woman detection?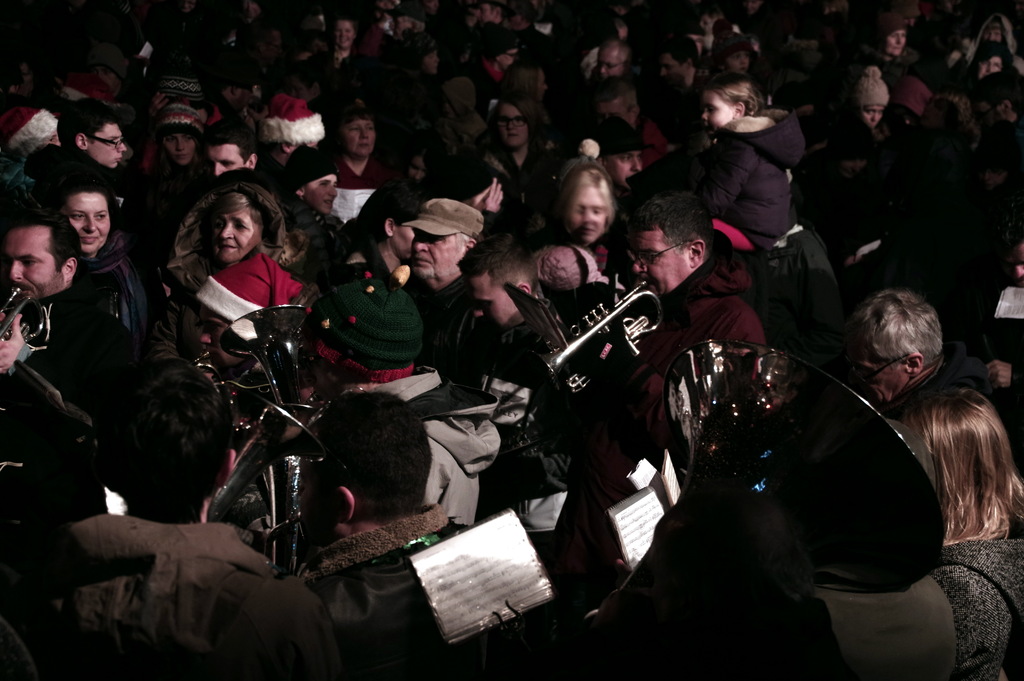
x1=332, y1=175, x2=419, y2=293
